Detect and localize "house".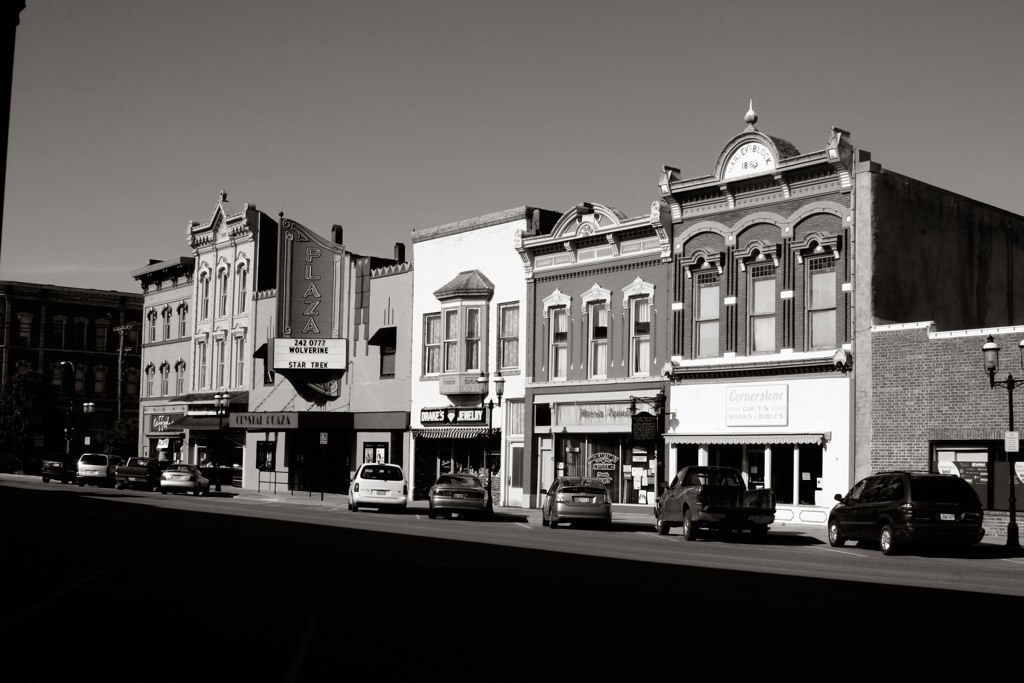
Localized at bbox=[518, 90, 873, 536].
